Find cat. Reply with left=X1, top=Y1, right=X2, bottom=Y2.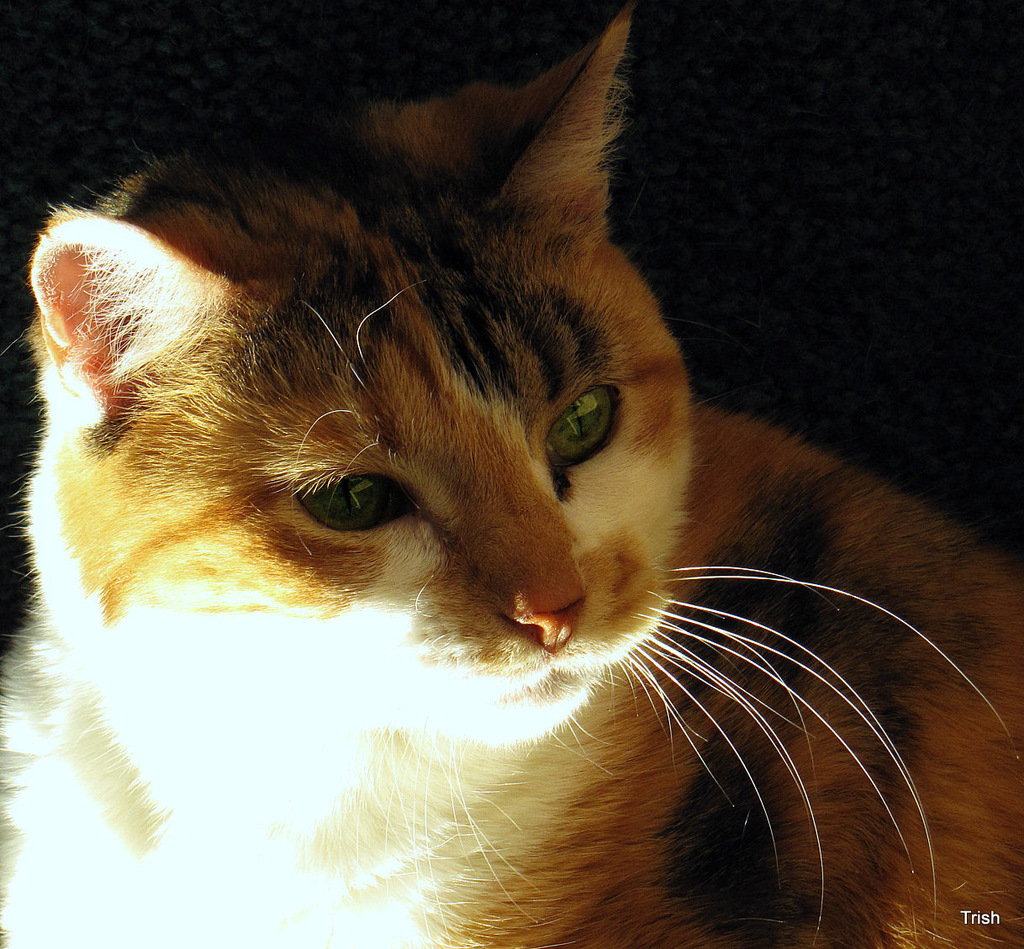
left=2, top=0, right=1023, bottom=948.
